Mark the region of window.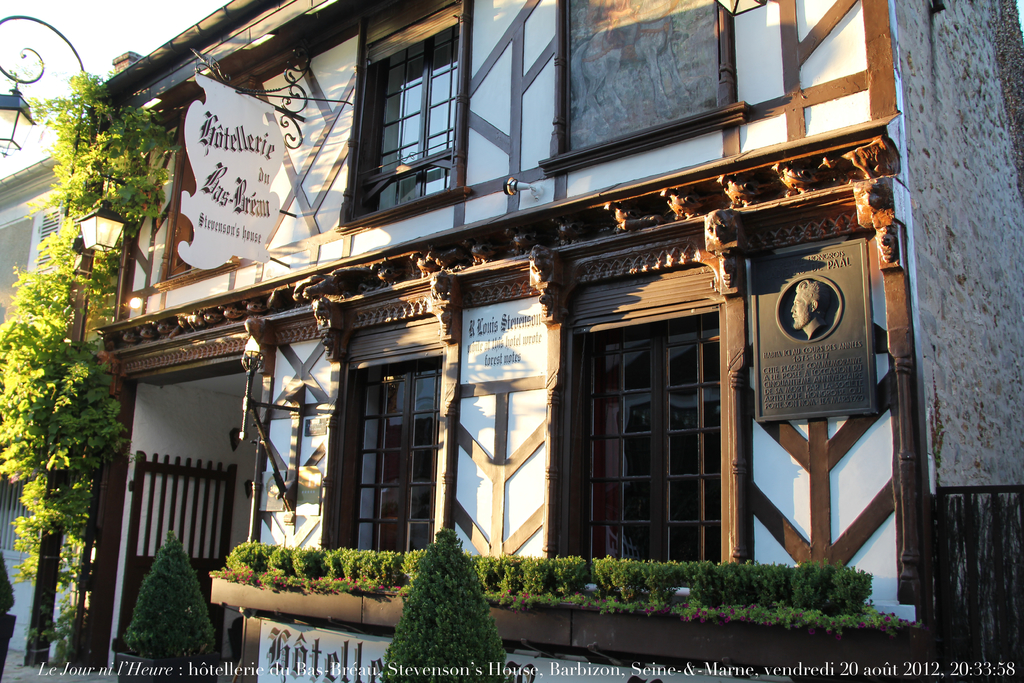
Region: [left=339, top=320, right=444, bottom=558].
